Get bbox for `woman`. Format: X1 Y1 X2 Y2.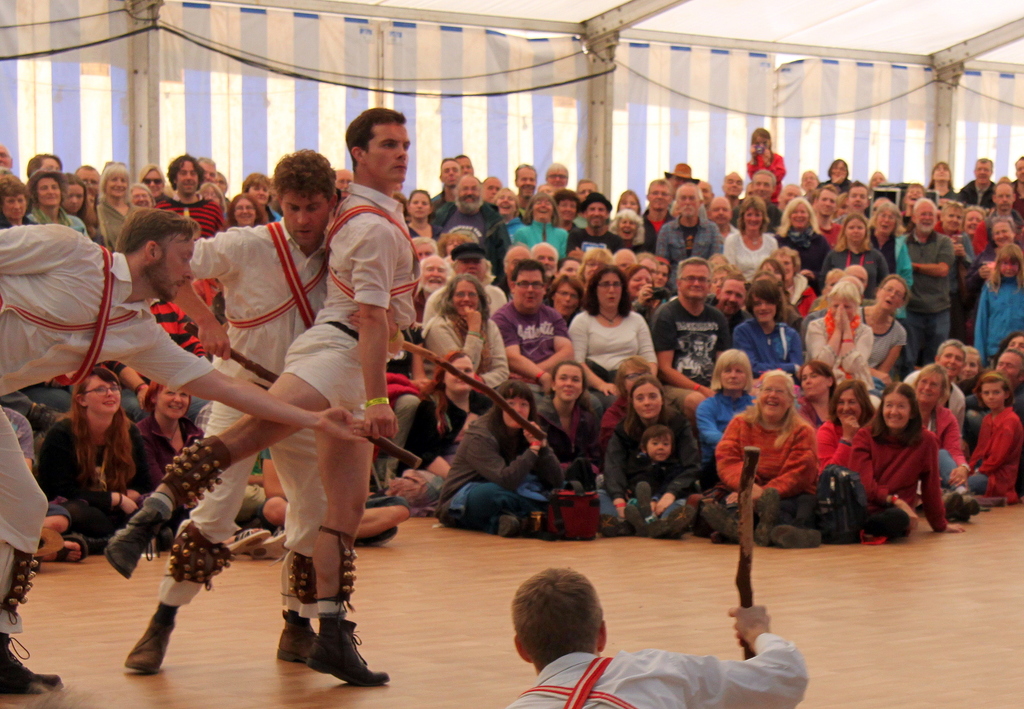
776 192 827 276.
